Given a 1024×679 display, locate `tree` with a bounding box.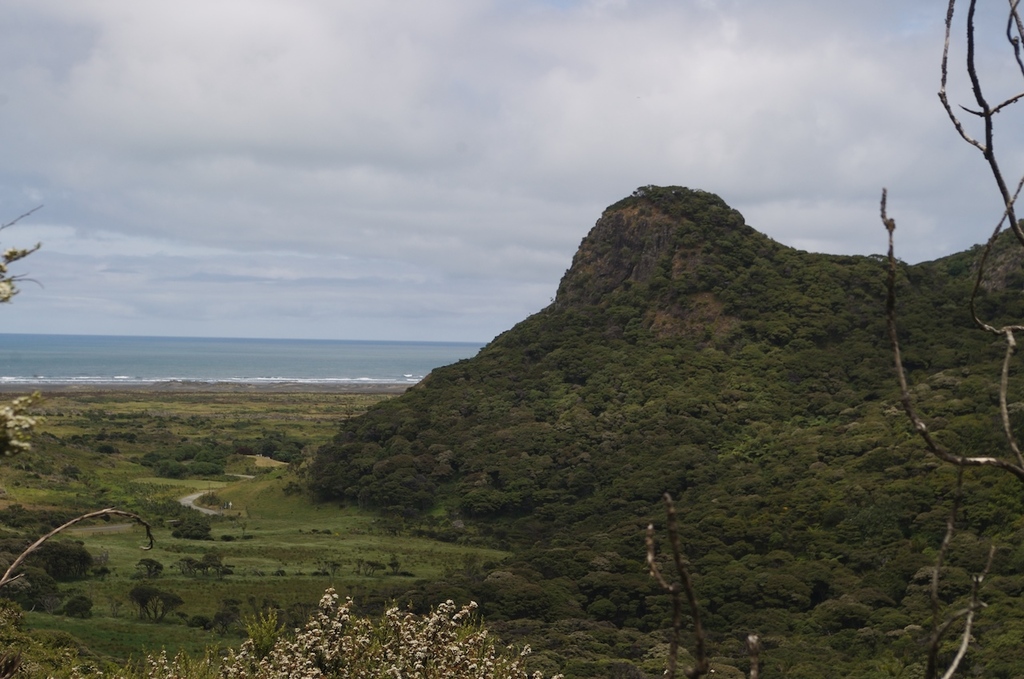
Located: box(170, 506, 218, 549).
